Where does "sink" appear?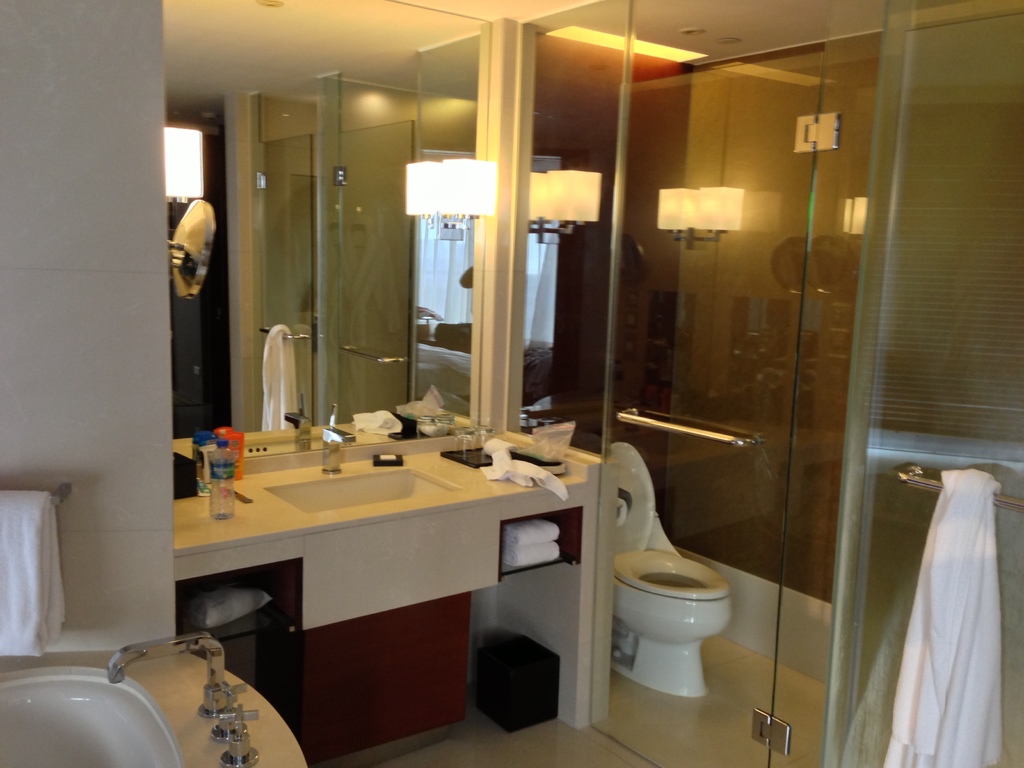
Appears at <box>264,402,465,518</box>.
